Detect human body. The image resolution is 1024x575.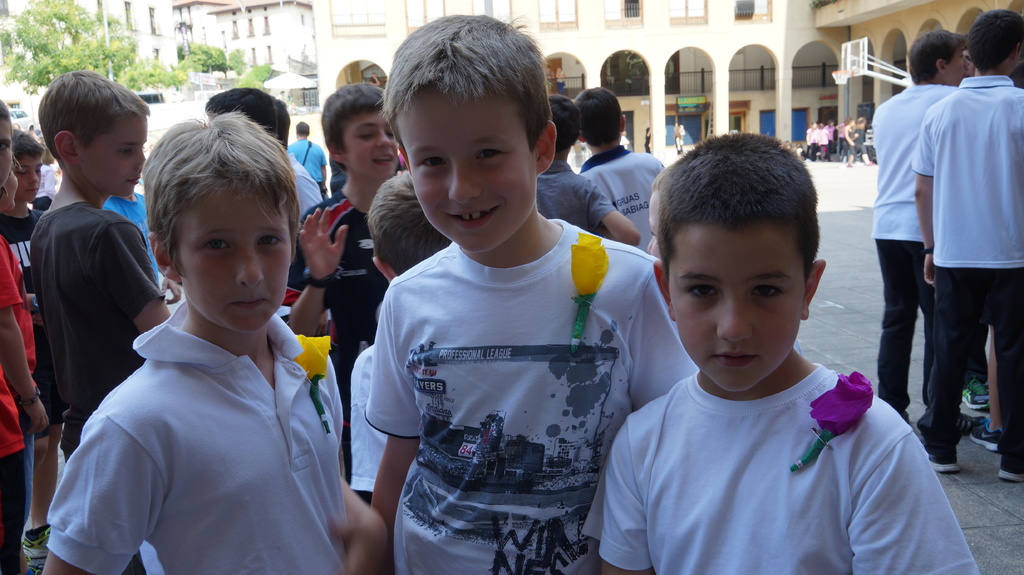
region(188, 84, 322, 332).
